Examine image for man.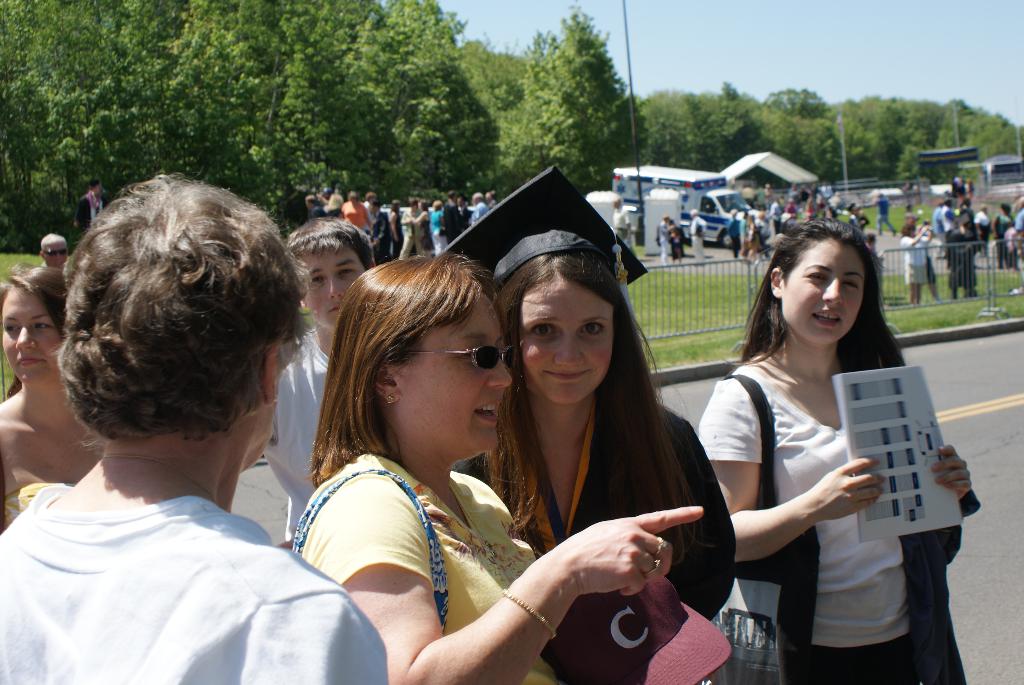
Examination result: [728,207,739,255].
